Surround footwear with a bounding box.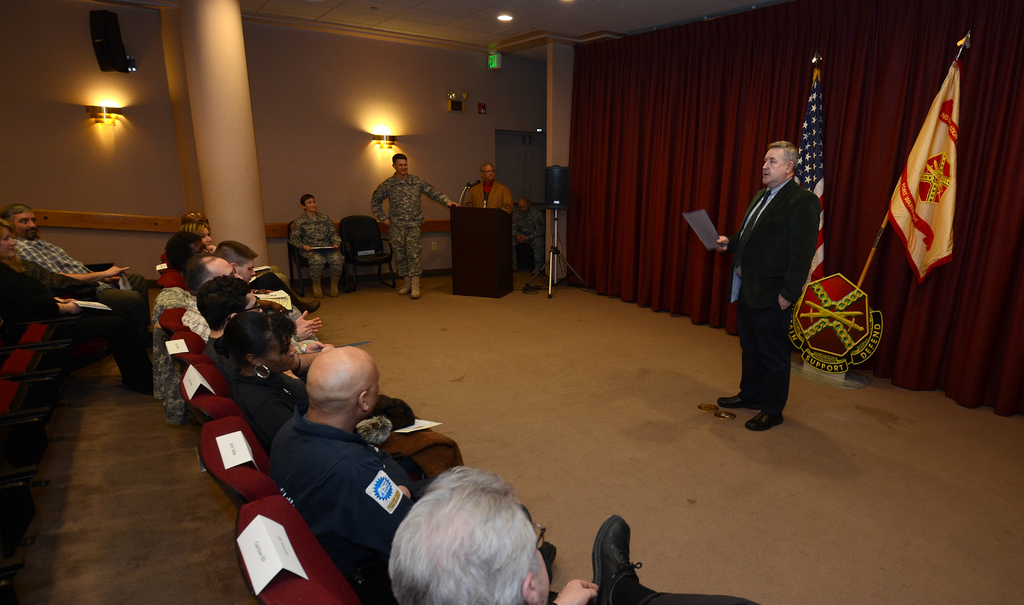
<region>599, 522, 655, 604</region>.
